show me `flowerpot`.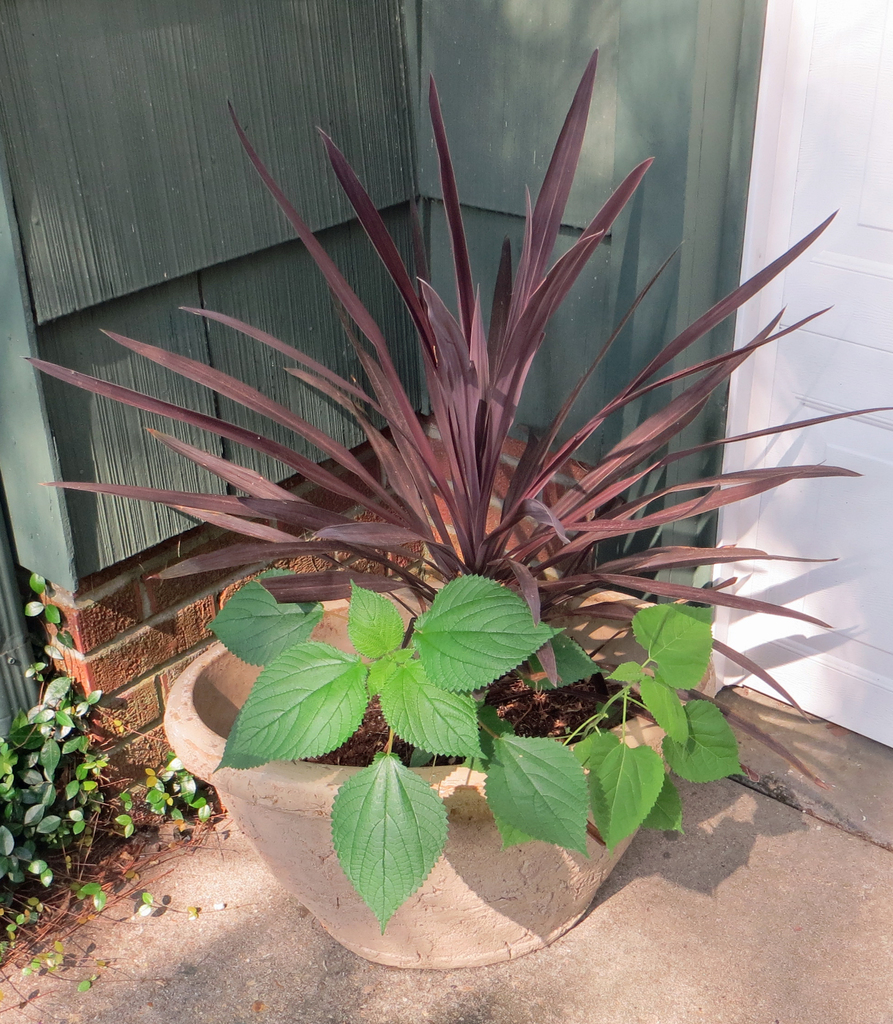
`flowerpot` is here: [164, 588, 688, 970].
